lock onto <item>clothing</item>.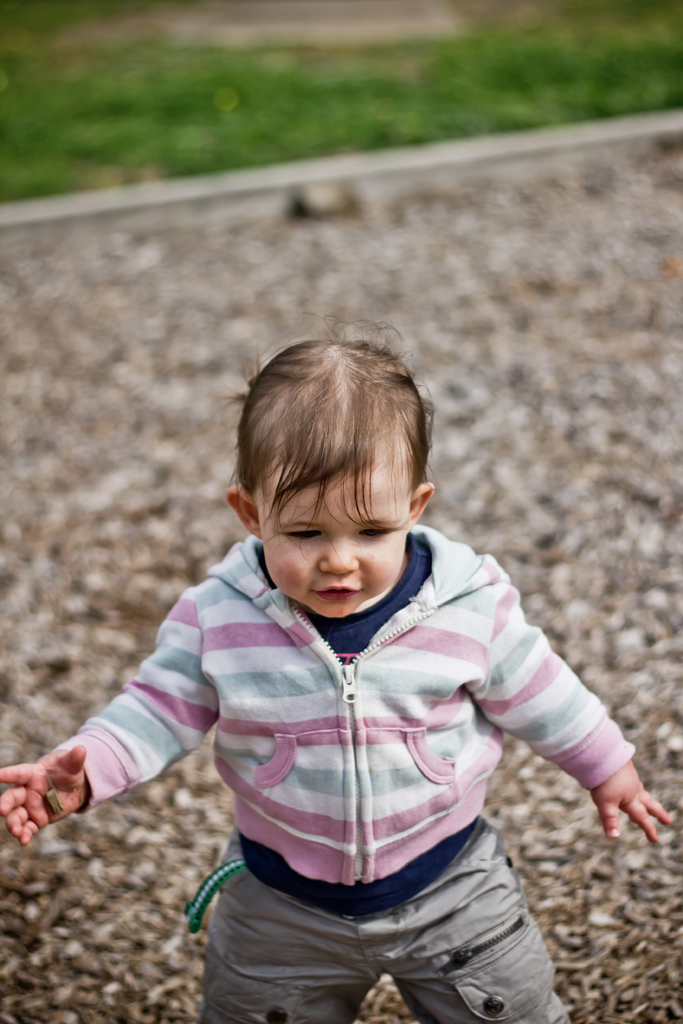
Locked: detection(188, 837, 570, 1023).
